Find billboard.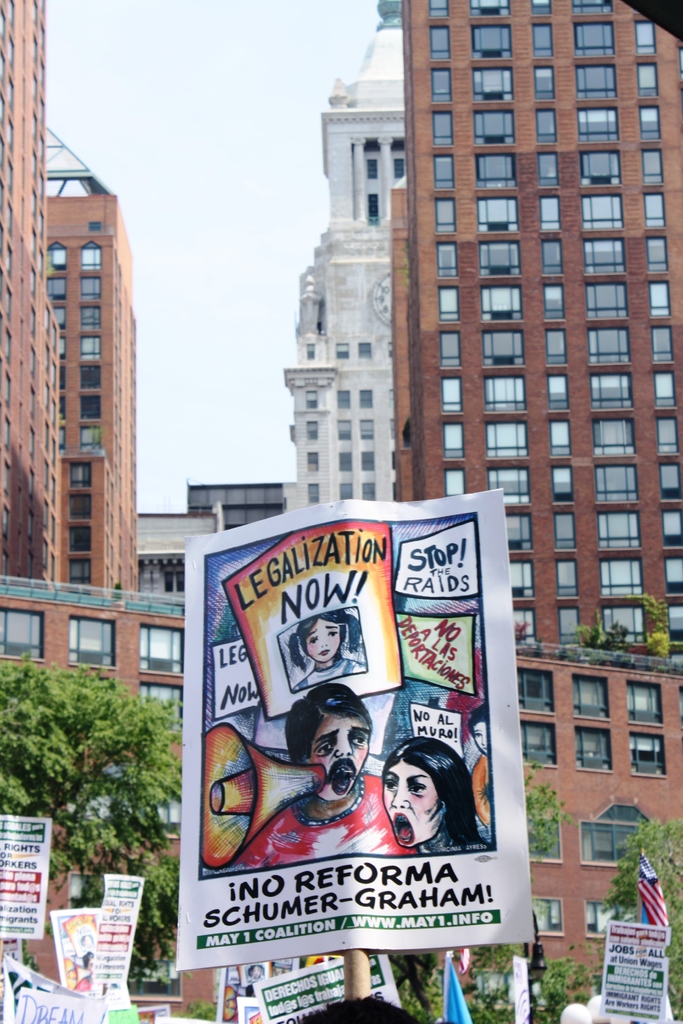
167 495 531 960.
